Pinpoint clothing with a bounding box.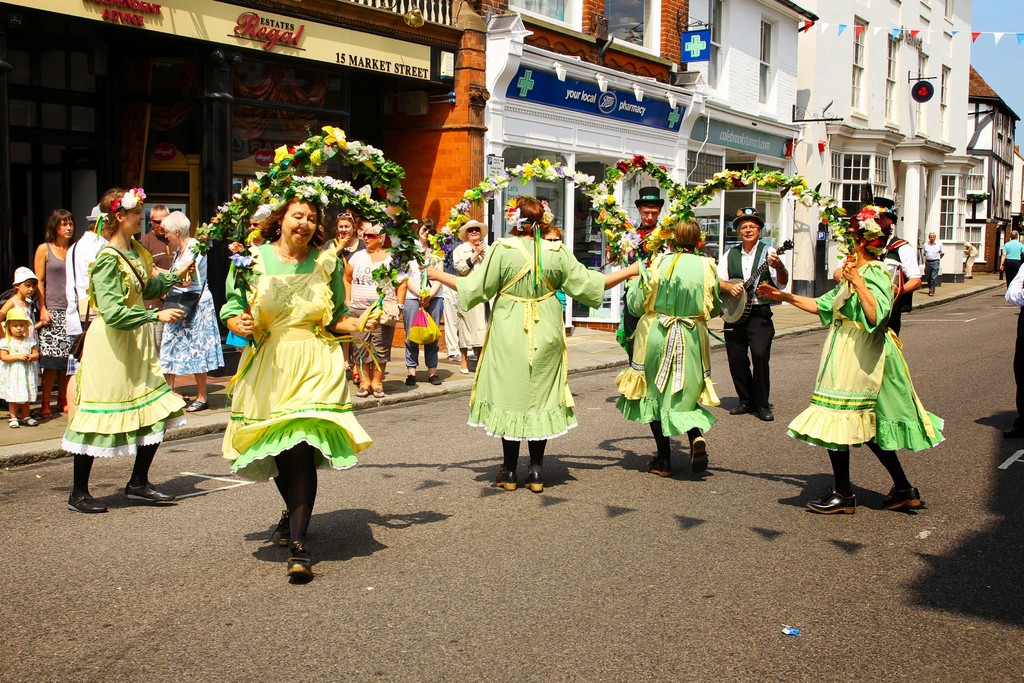
(x1=451, y1=236, x2=609, y2=472).
